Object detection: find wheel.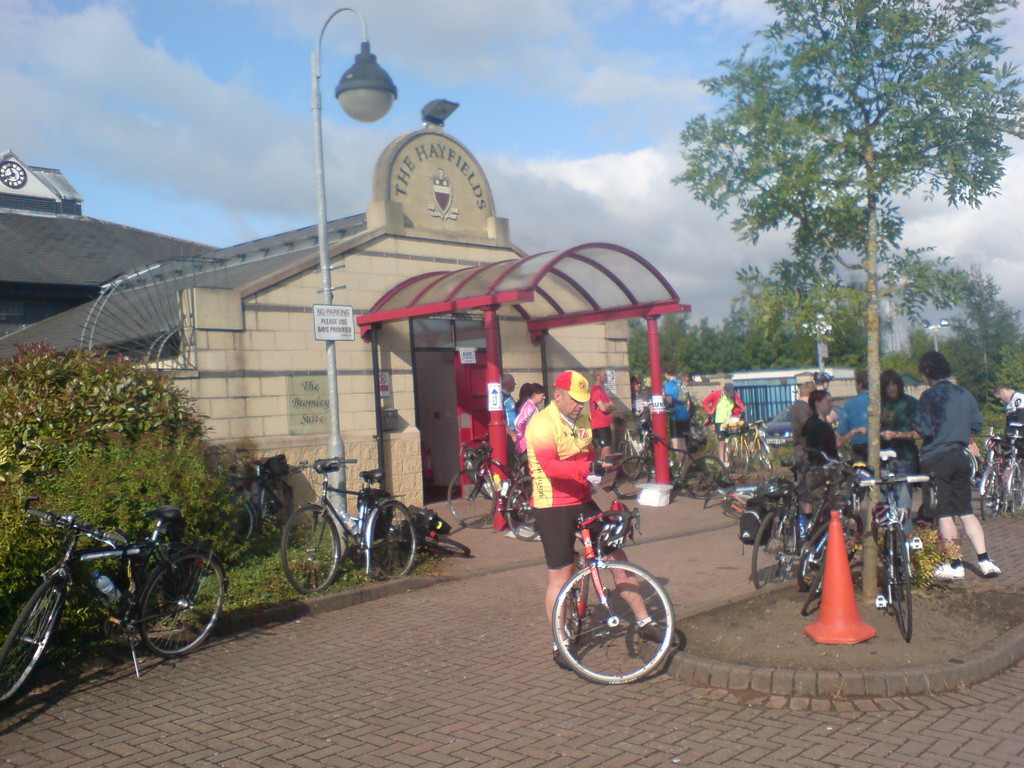
region(139, 550, 223, 657).
